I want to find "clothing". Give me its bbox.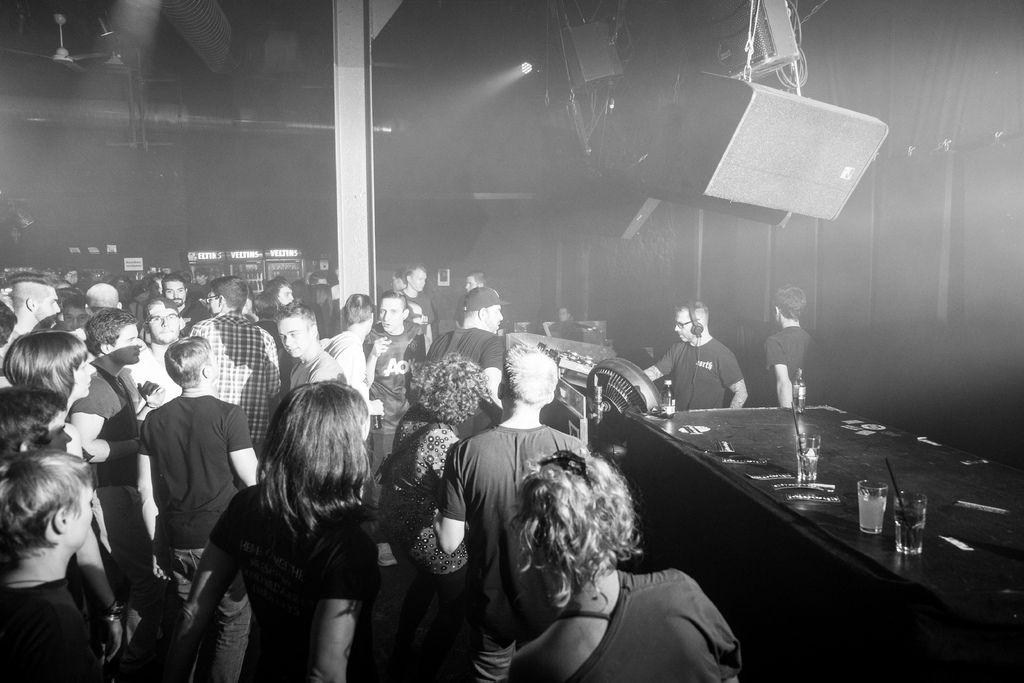
select_region(442, 403, 587, 682).
